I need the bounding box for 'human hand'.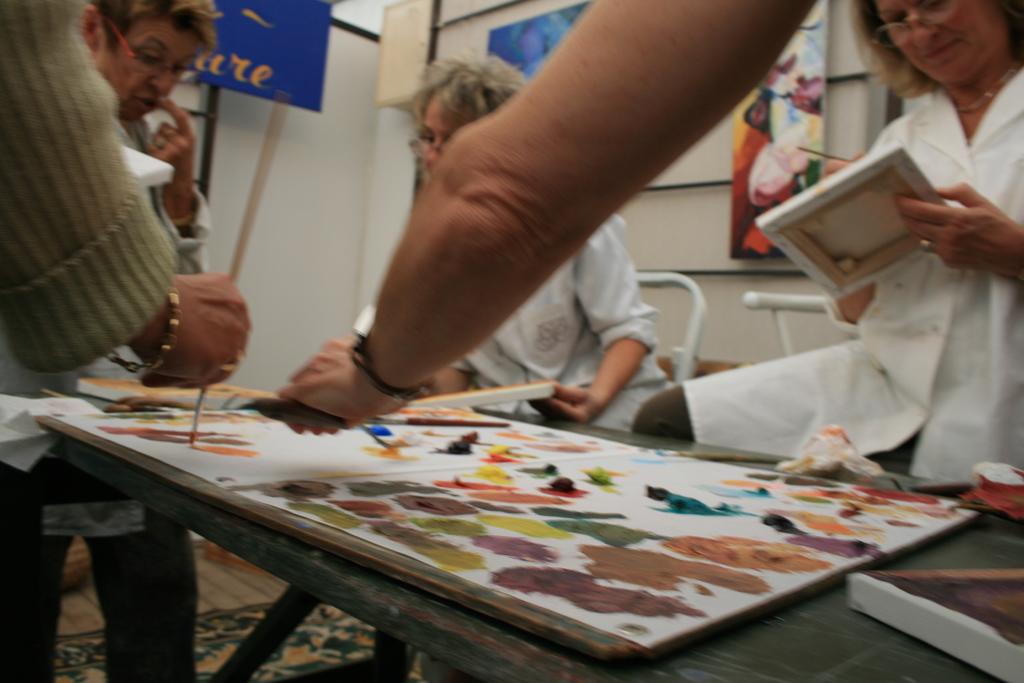
Here it is: box=[274, 333, 364, 418].
